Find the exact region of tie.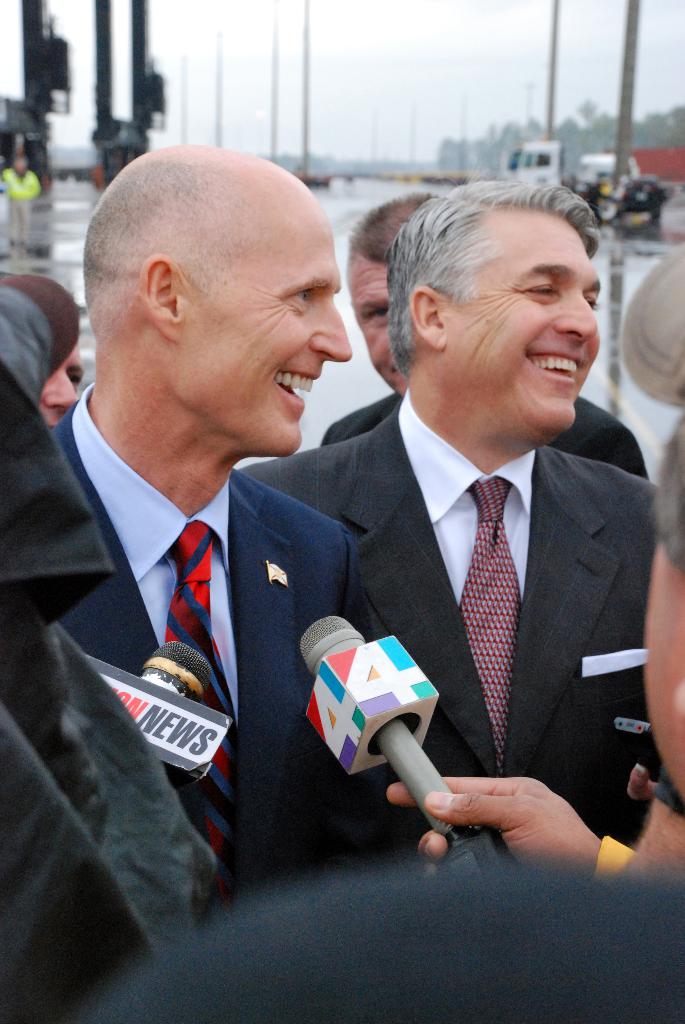
Exact region: crop(458, 475, 521, 778).
